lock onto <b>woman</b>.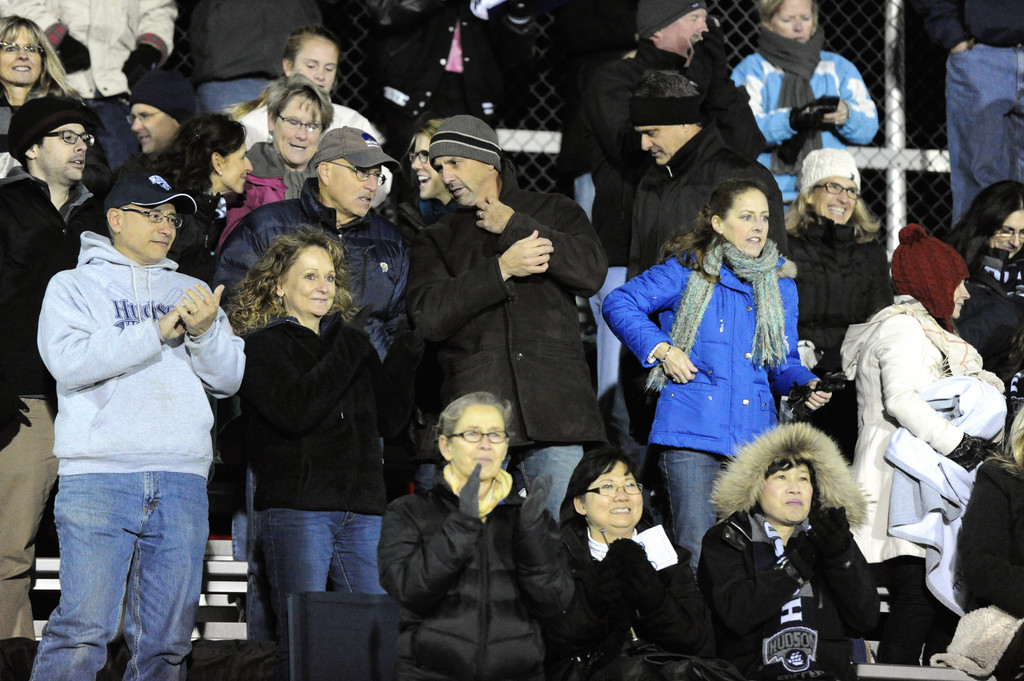
Locked: x1=840, y1=223, x2=997, y2=660.
